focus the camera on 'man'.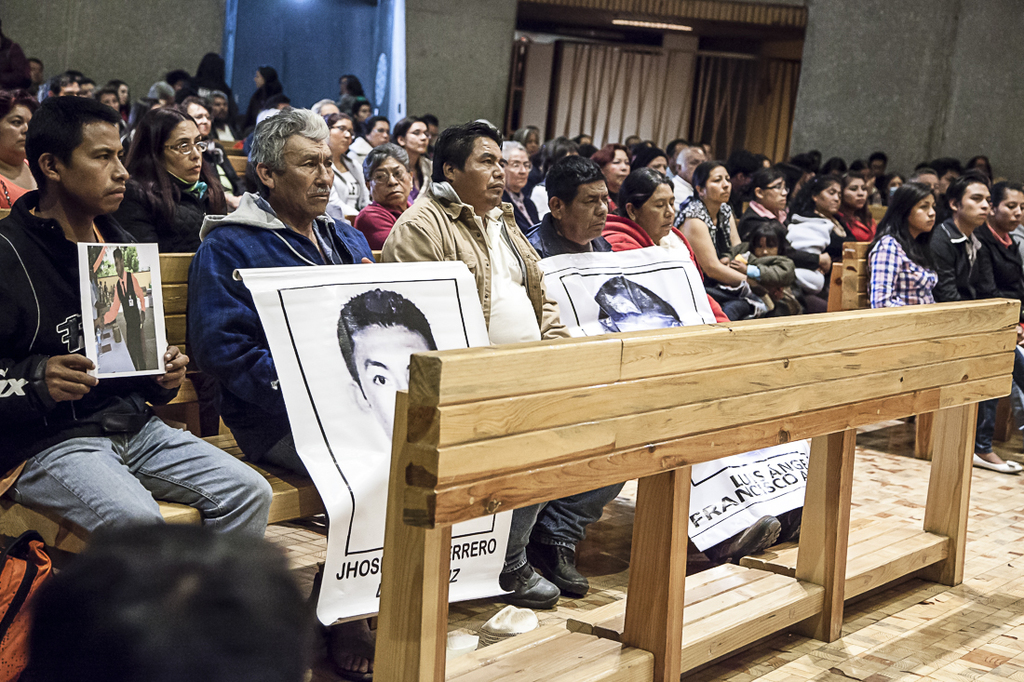
Focus region: [x1=340, y1=284, x2=438, y2=436].
